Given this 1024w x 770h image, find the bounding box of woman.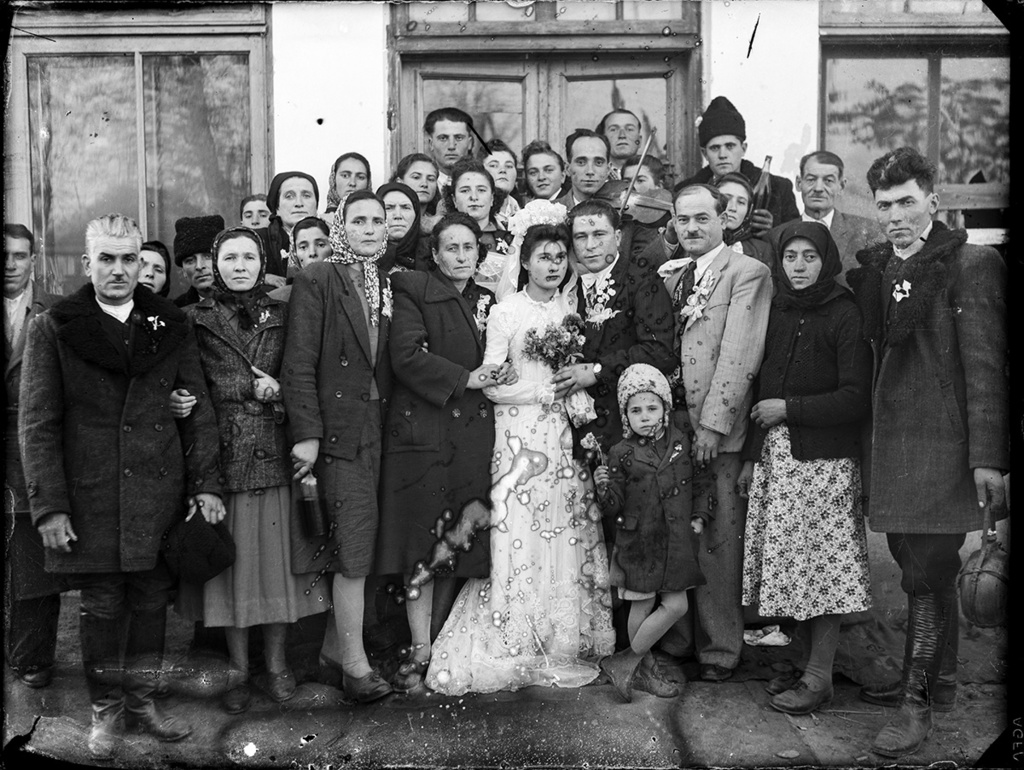
detection(265, 214, 337, 306).
